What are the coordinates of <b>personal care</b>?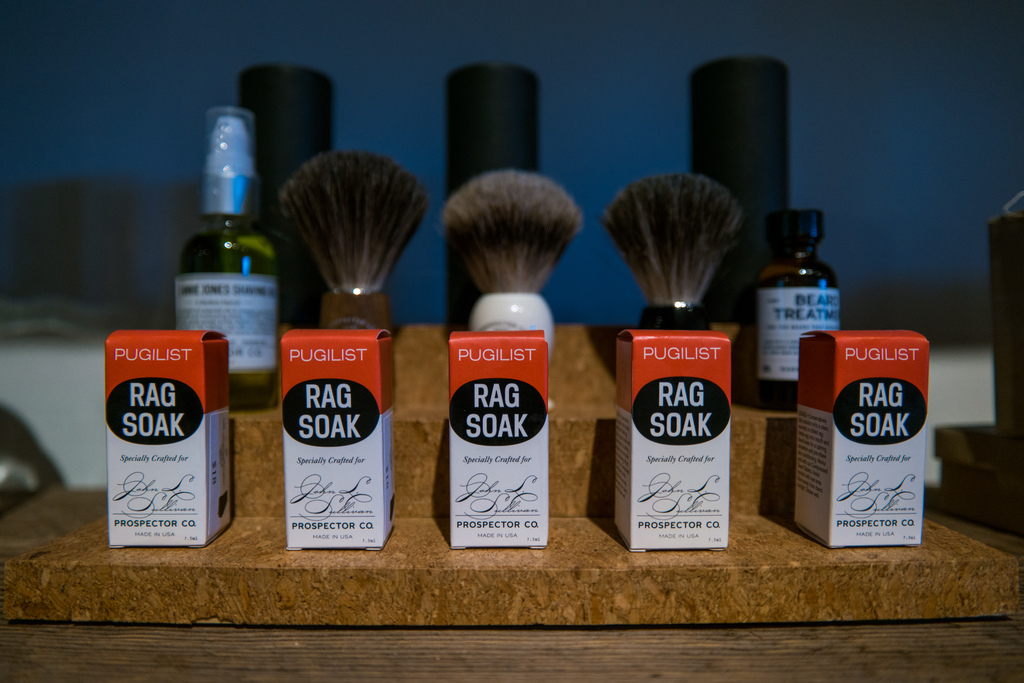
[left=177, top=103, right=276, bottom=411].
